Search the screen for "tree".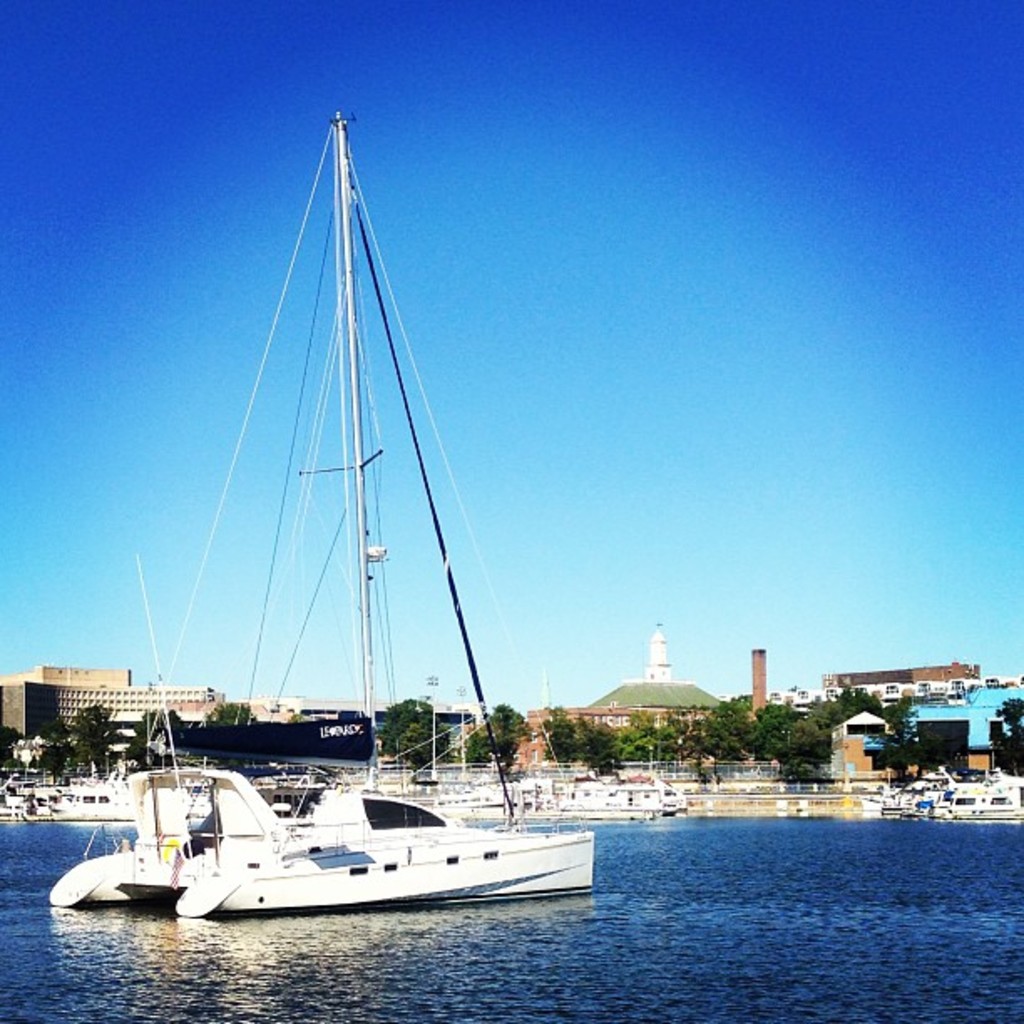
Found at select_region(788, 714, 832, 775).
